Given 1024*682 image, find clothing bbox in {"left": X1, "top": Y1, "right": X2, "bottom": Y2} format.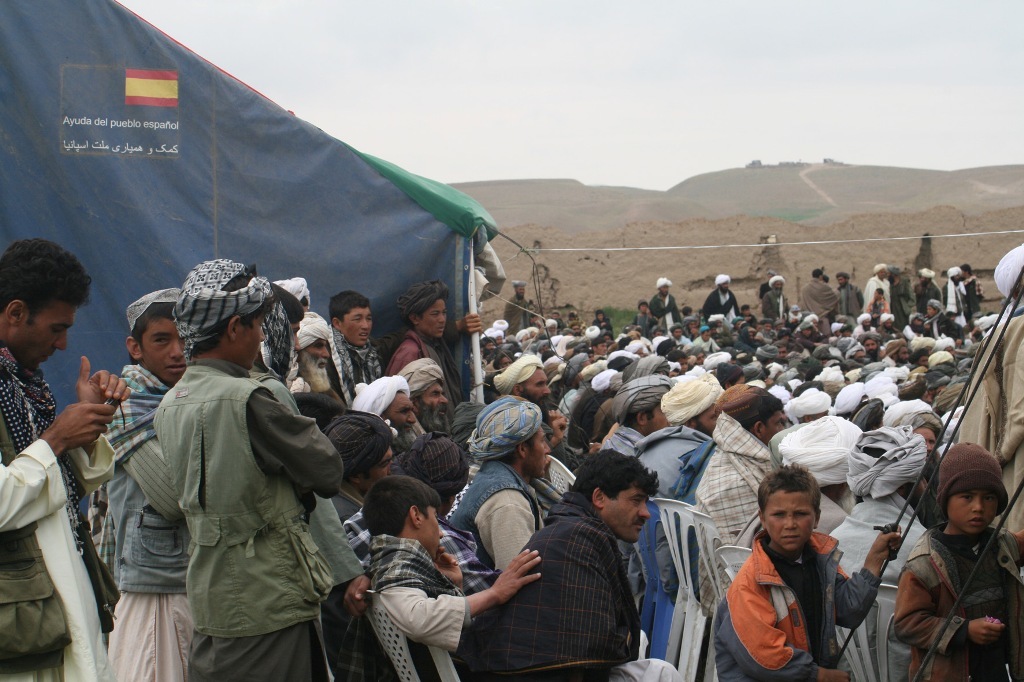
{"left": 889, "top": 278, "right": 905, "bottom": 320}.
